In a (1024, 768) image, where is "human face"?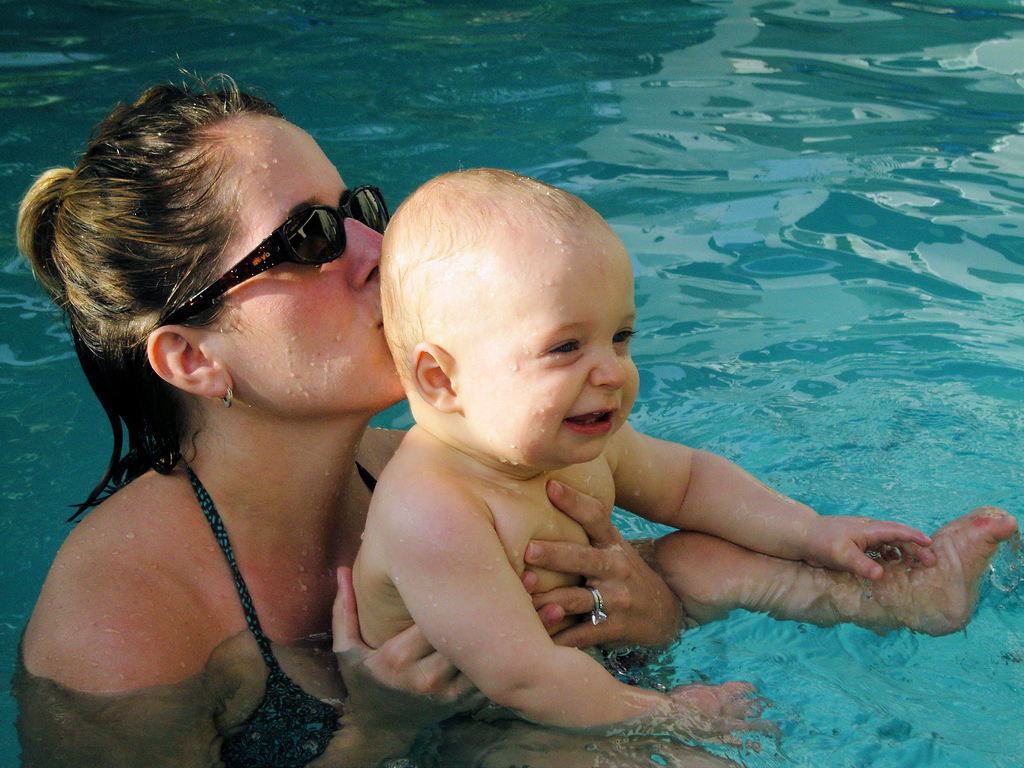
463 228 637 465.
